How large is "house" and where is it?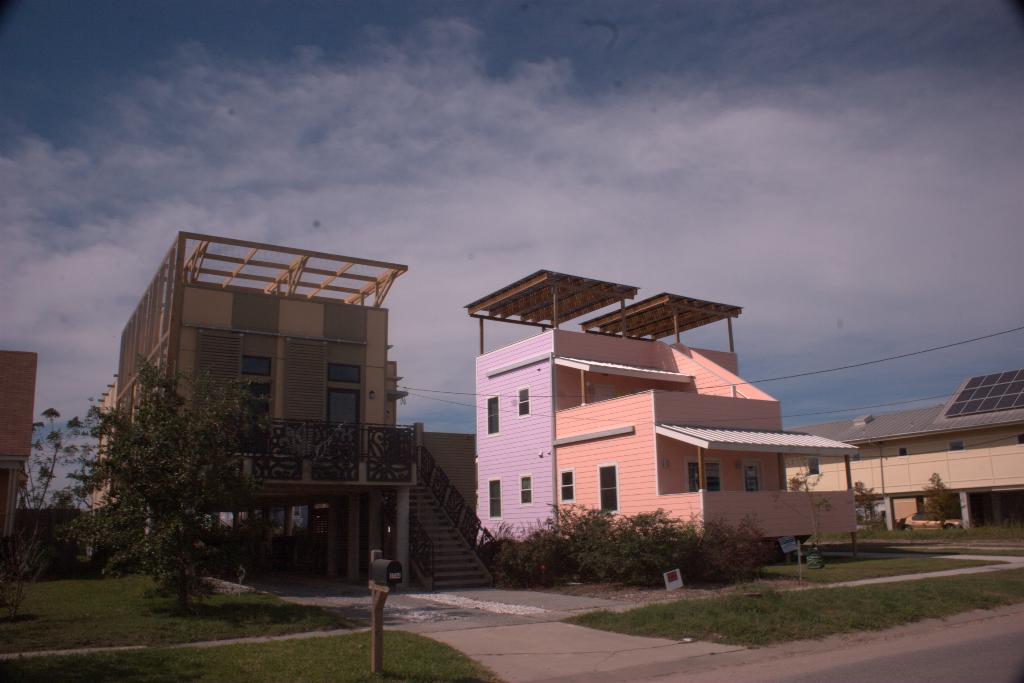
Bounding box: x1=780, y1=368, x2=1023, y2=532.
